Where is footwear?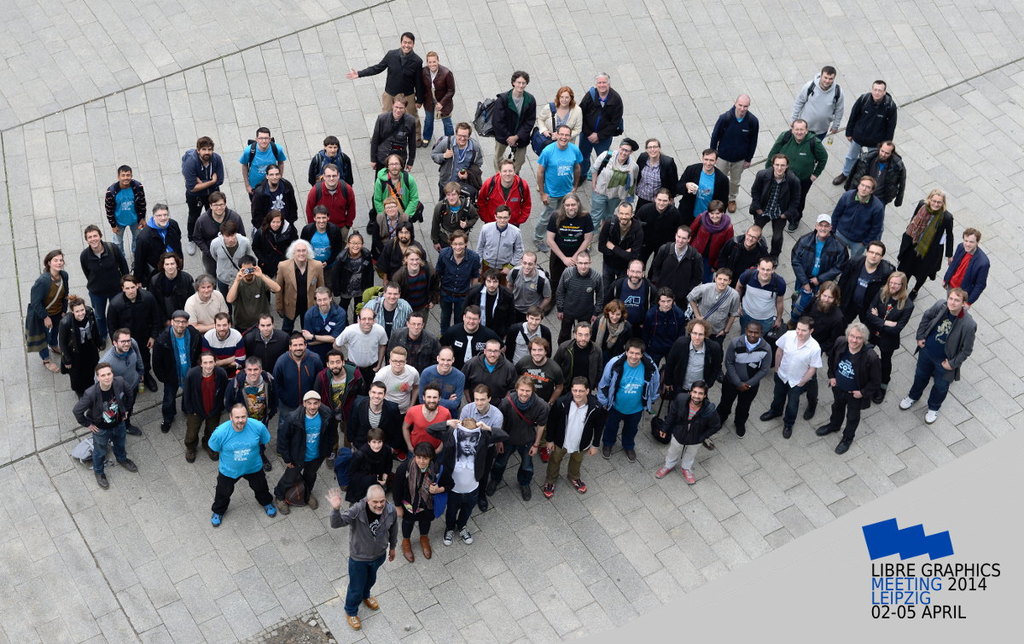
select_region(605, 445, 614, 457).
